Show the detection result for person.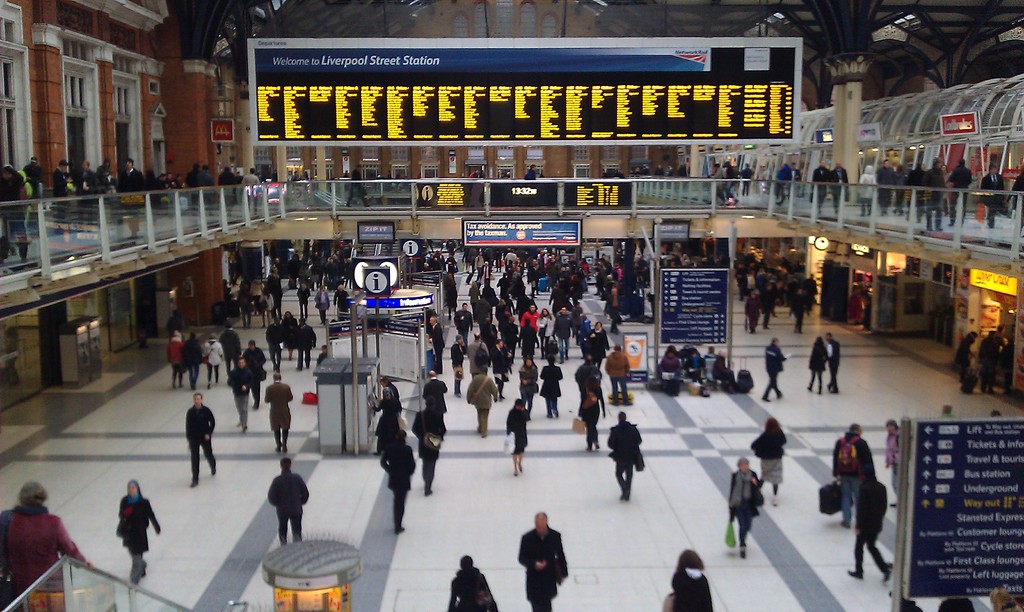
[x1=118, y1=481, x2=161, y2=588].
